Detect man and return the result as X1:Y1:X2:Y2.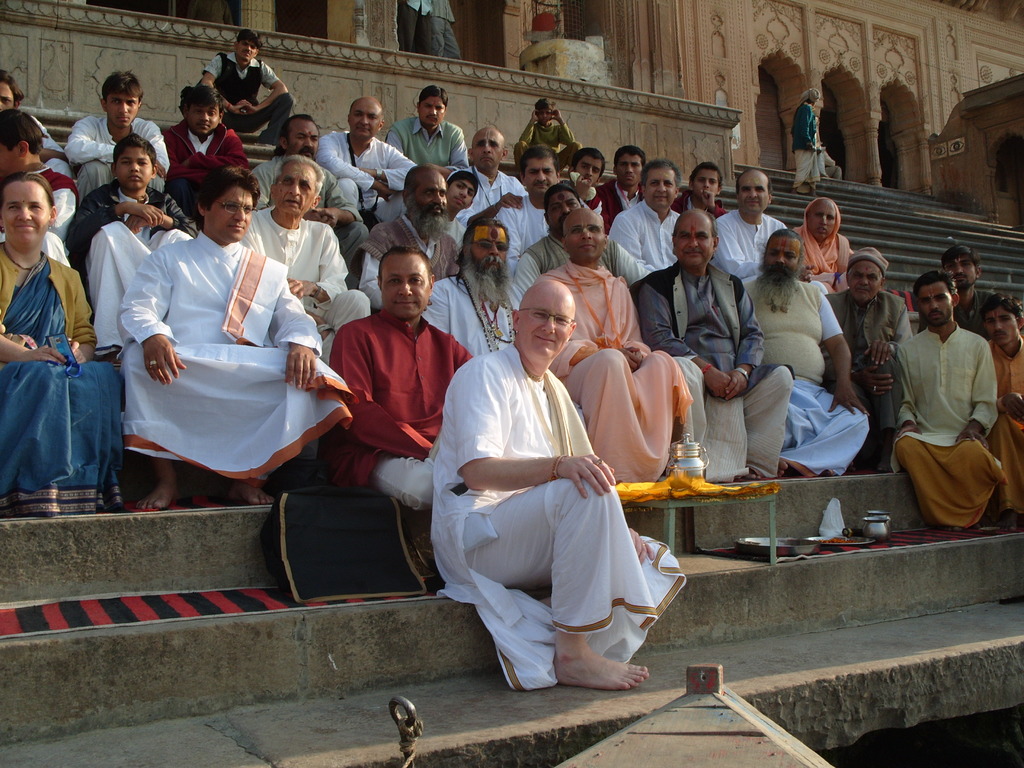
874:263:1009:554.
